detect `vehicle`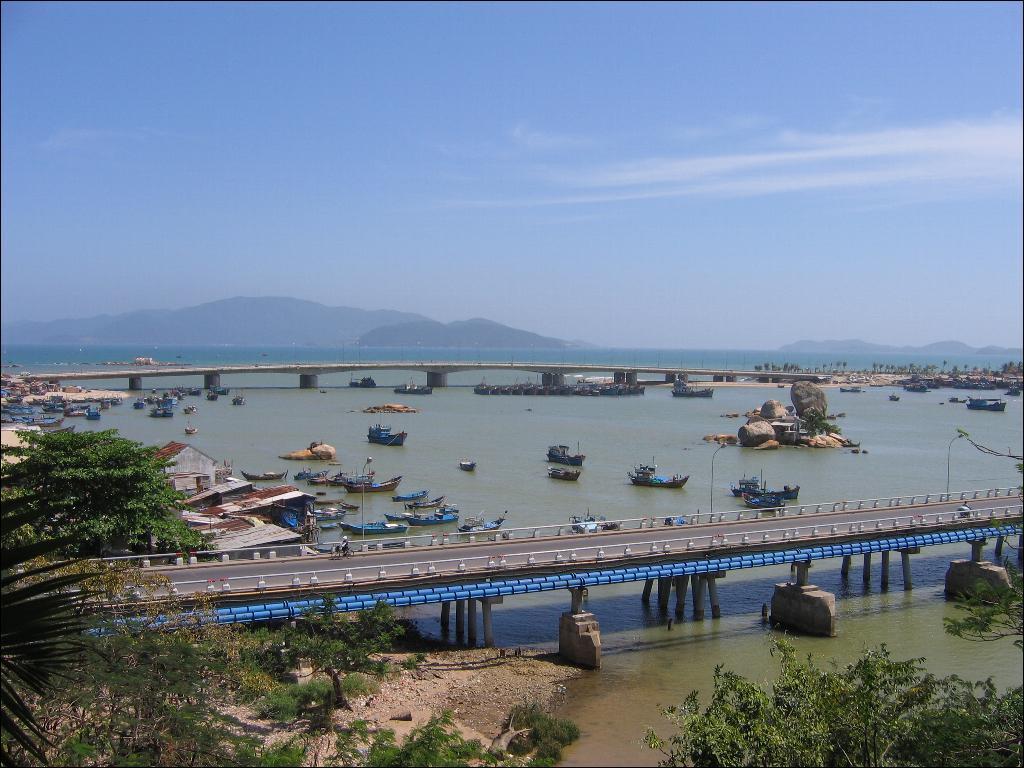
crop(629, 465, 693, 492)
